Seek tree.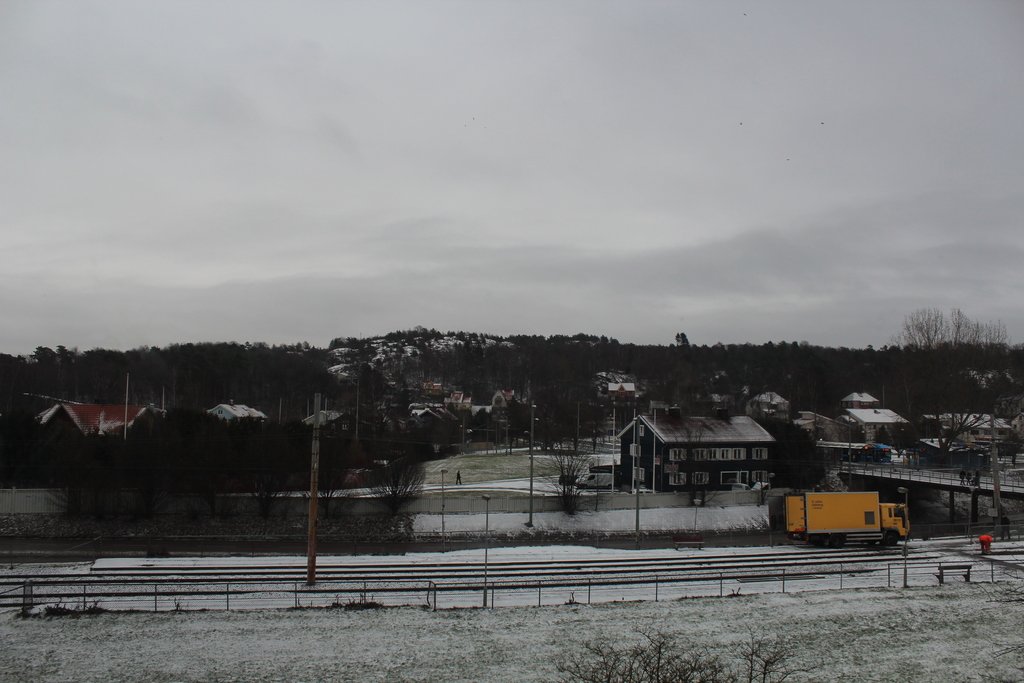
358:462:431:547.
